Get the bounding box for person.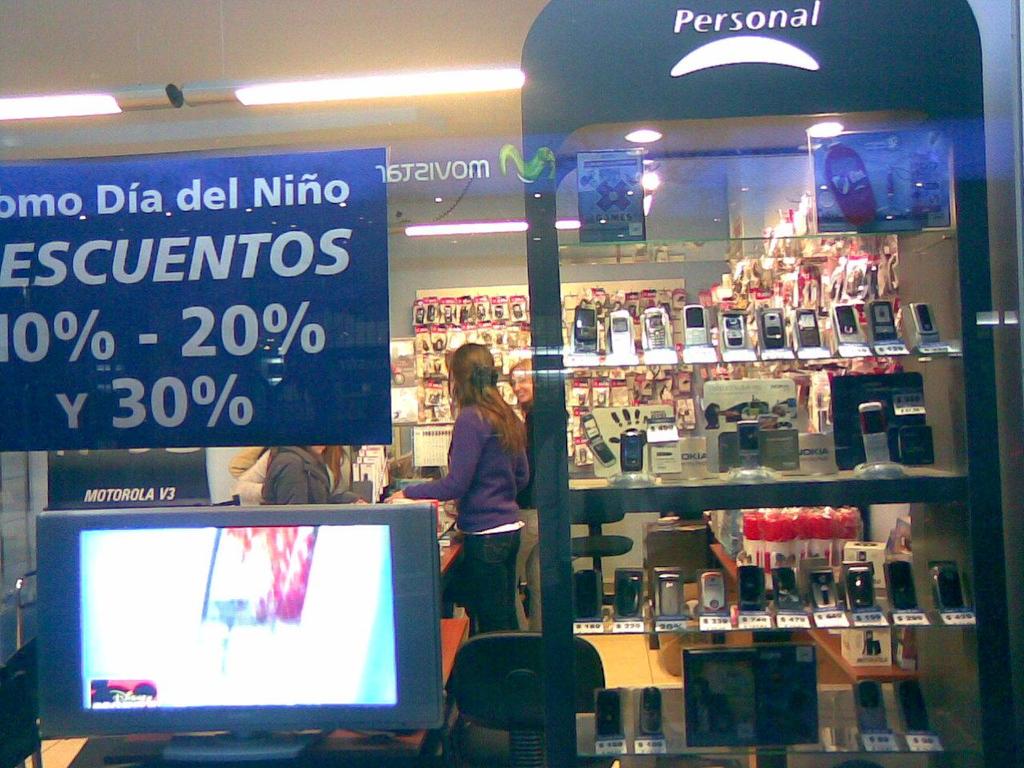
(229,450,269,510).
